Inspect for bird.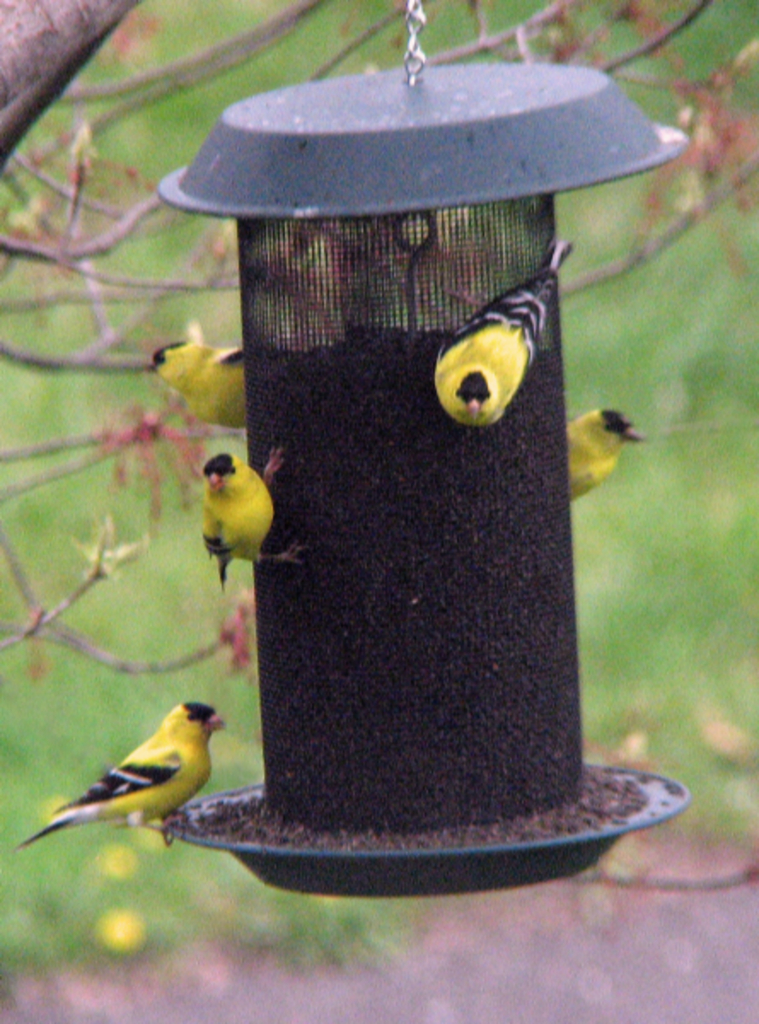
Inspection: 530:394:645:510.
